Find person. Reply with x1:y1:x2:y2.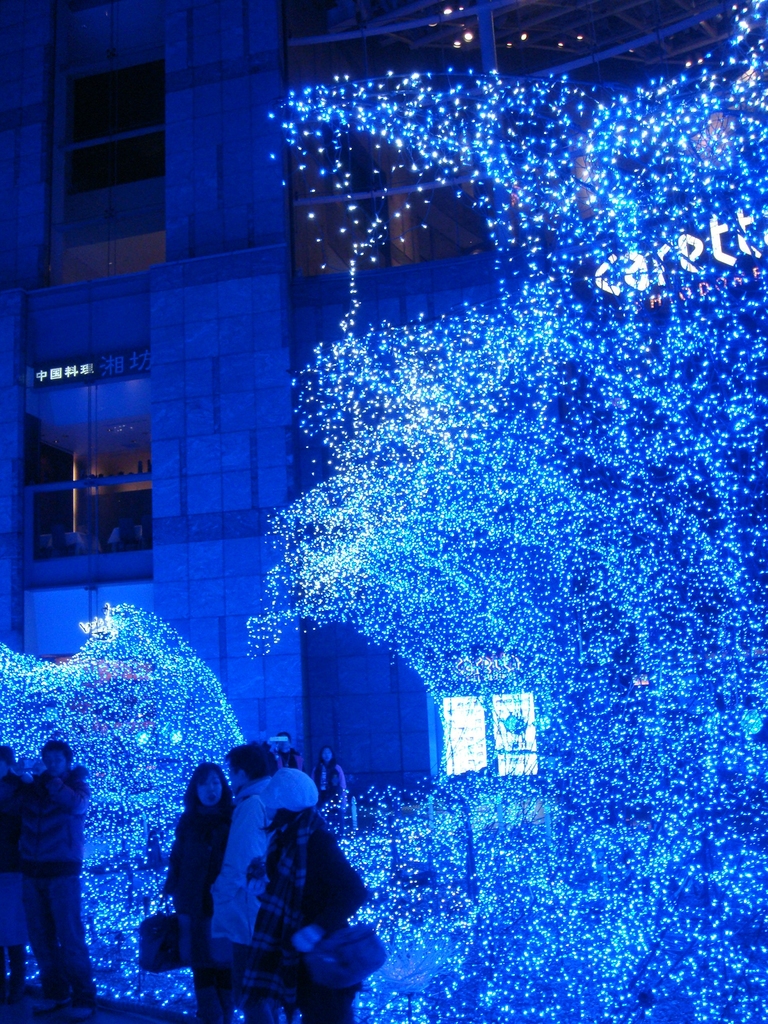
18:738:90:1018.
